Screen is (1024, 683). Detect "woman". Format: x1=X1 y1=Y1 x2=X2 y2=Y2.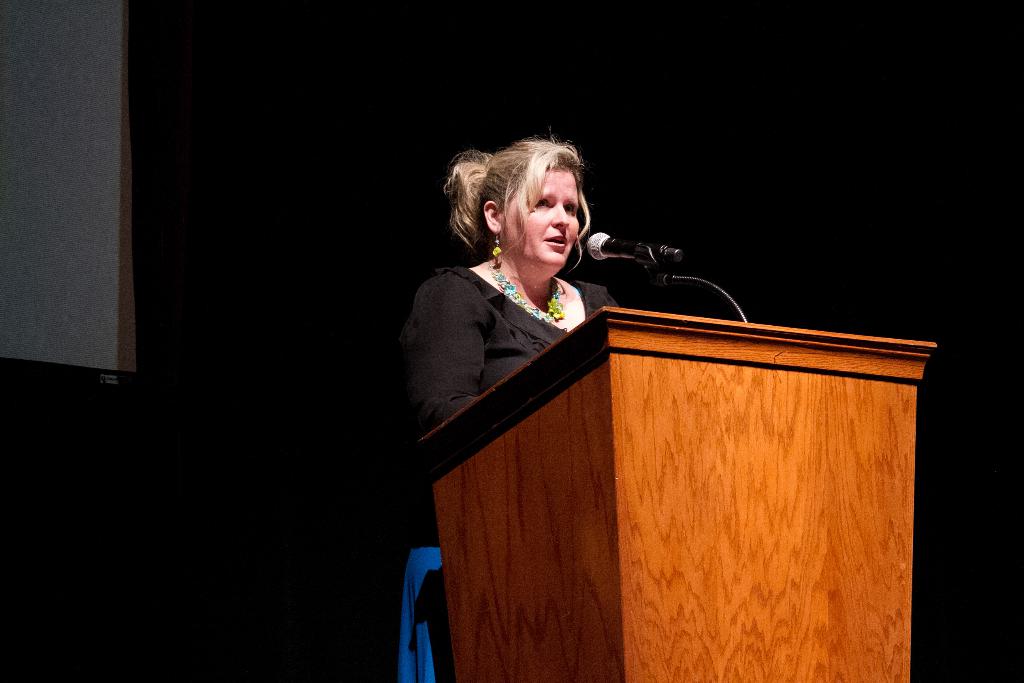
x1=374 y1=126 x2=678 y2=612.
